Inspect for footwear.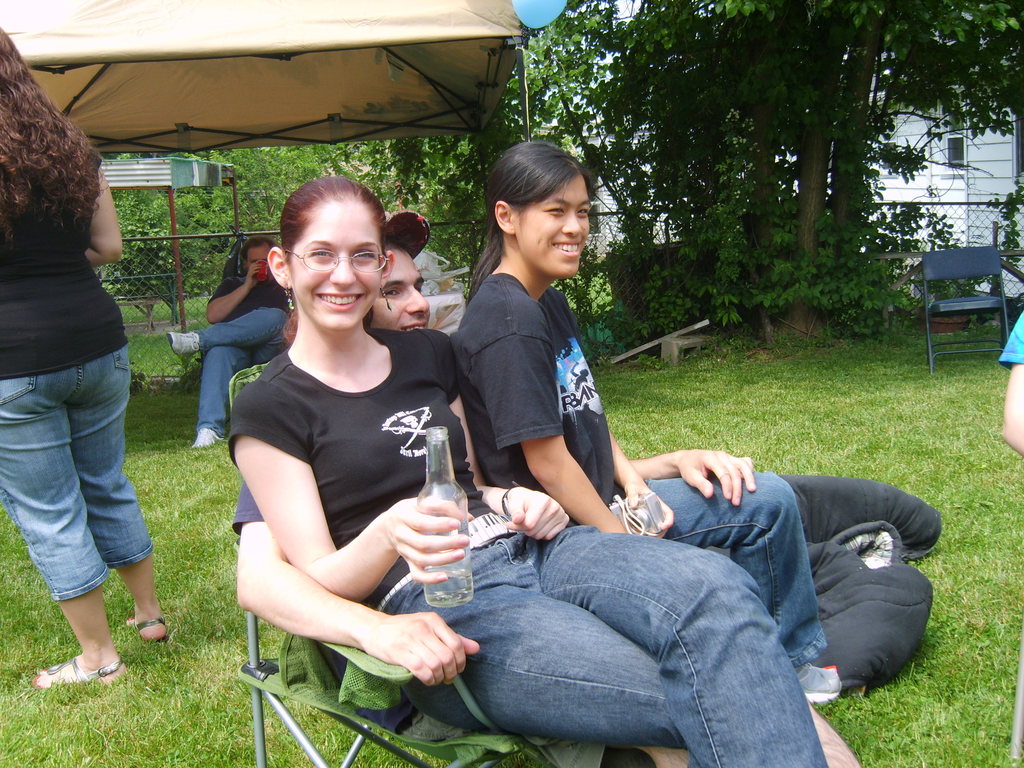
Inspection: crop(189, 417, 227, 452).
